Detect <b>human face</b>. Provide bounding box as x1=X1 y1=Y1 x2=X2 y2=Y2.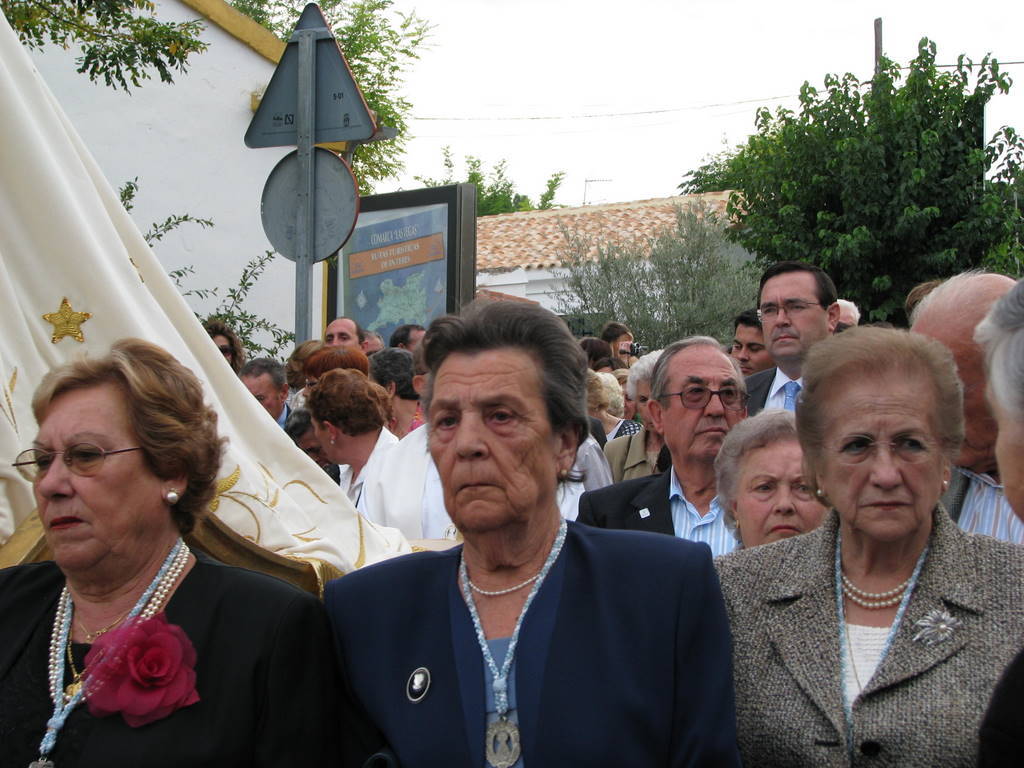
x1=613 y1=336 x2=632 y2=352.
